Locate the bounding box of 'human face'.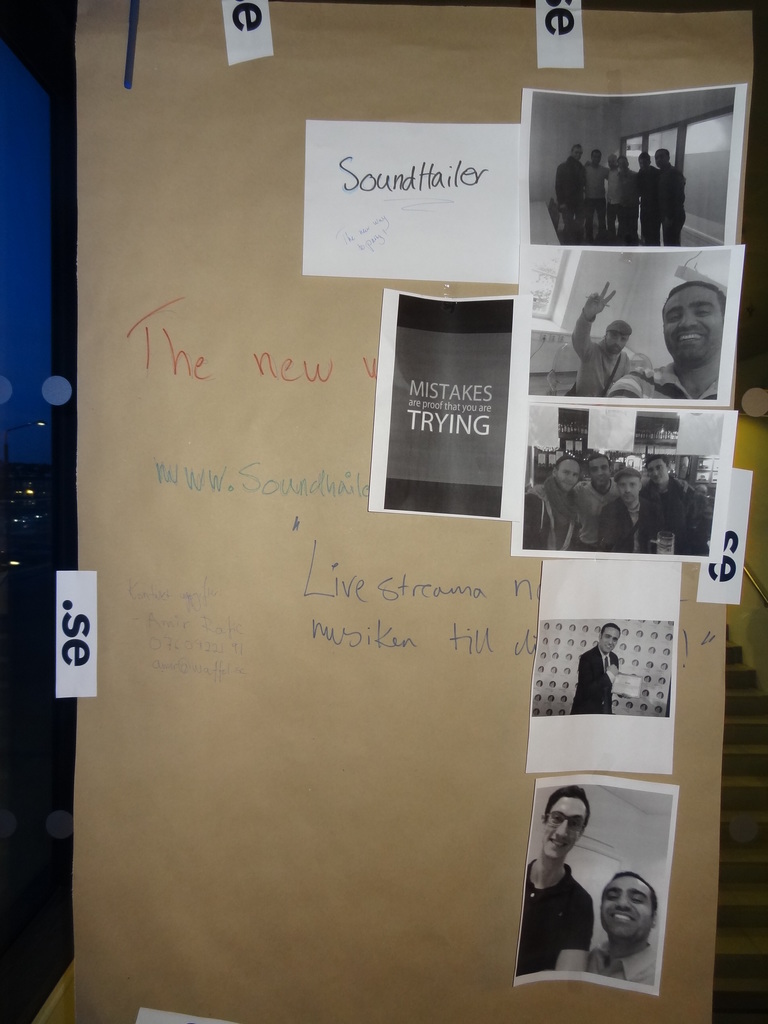
Bounding box: region(620, 476, 639, 502).
